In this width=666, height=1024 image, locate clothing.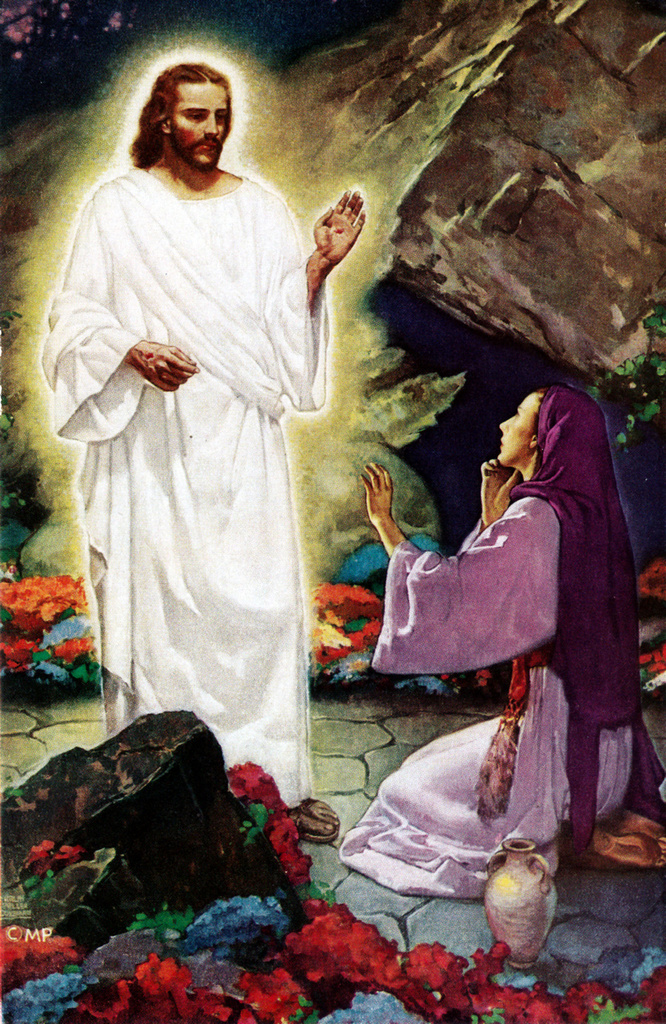
Bounding box: <bbox>38, 163, 329, 814</bbox>.
